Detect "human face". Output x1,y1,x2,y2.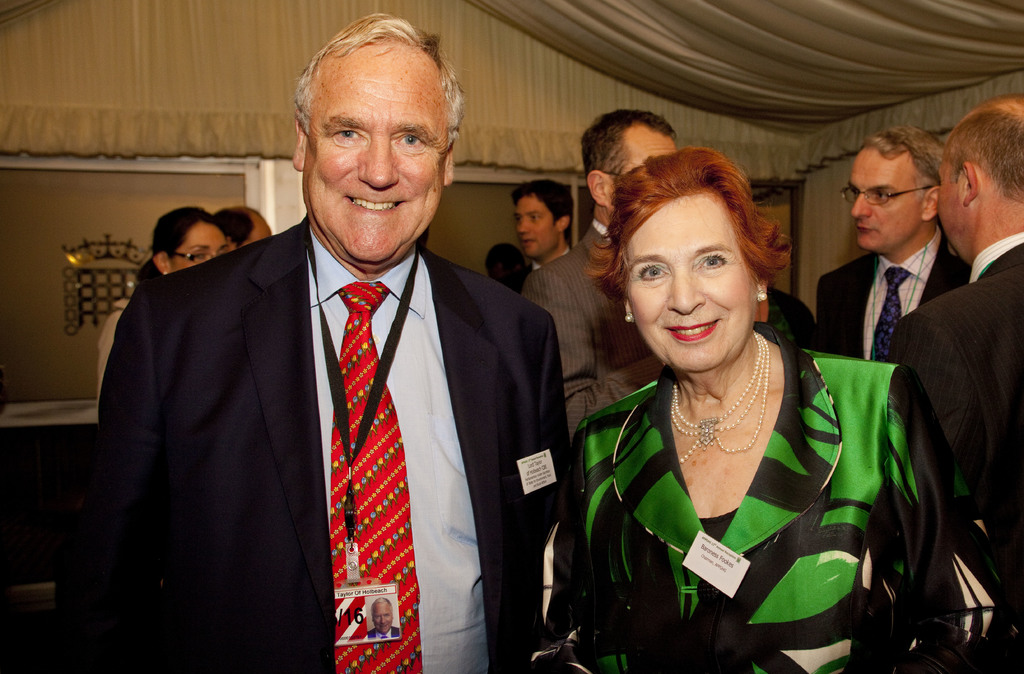
935,143,961,261.
